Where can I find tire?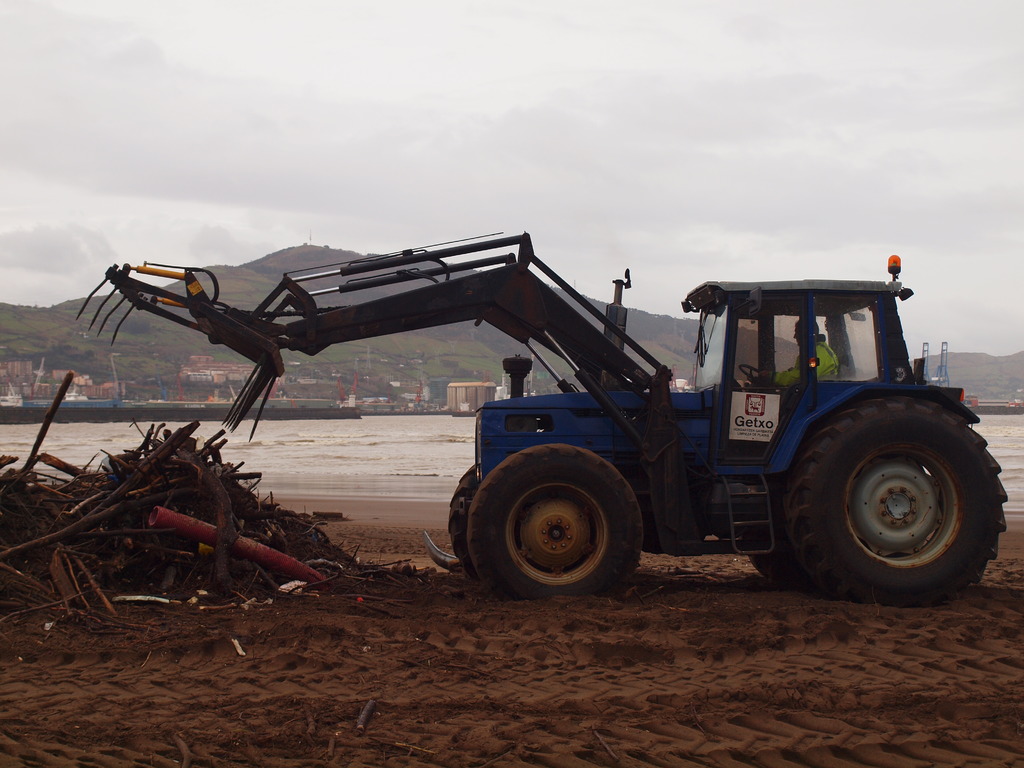
You can find it at <region>451, 462, 491, 581</region>.
